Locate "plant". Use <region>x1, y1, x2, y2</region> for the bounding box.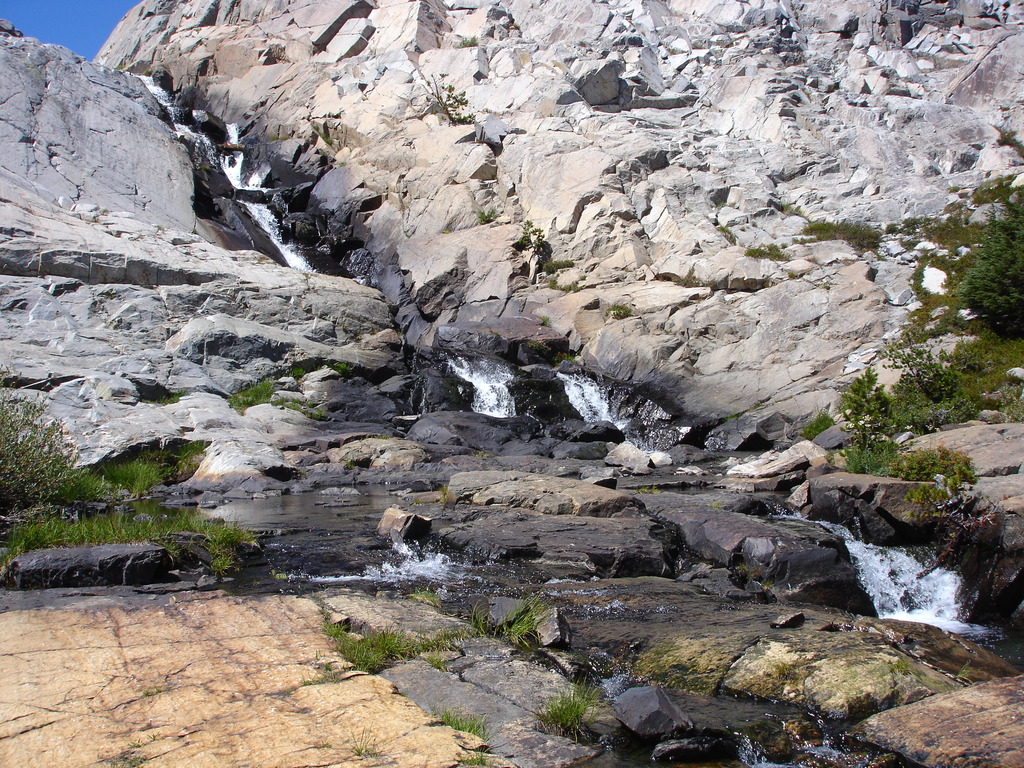
<region>339, 725, 383, 758</region>.
